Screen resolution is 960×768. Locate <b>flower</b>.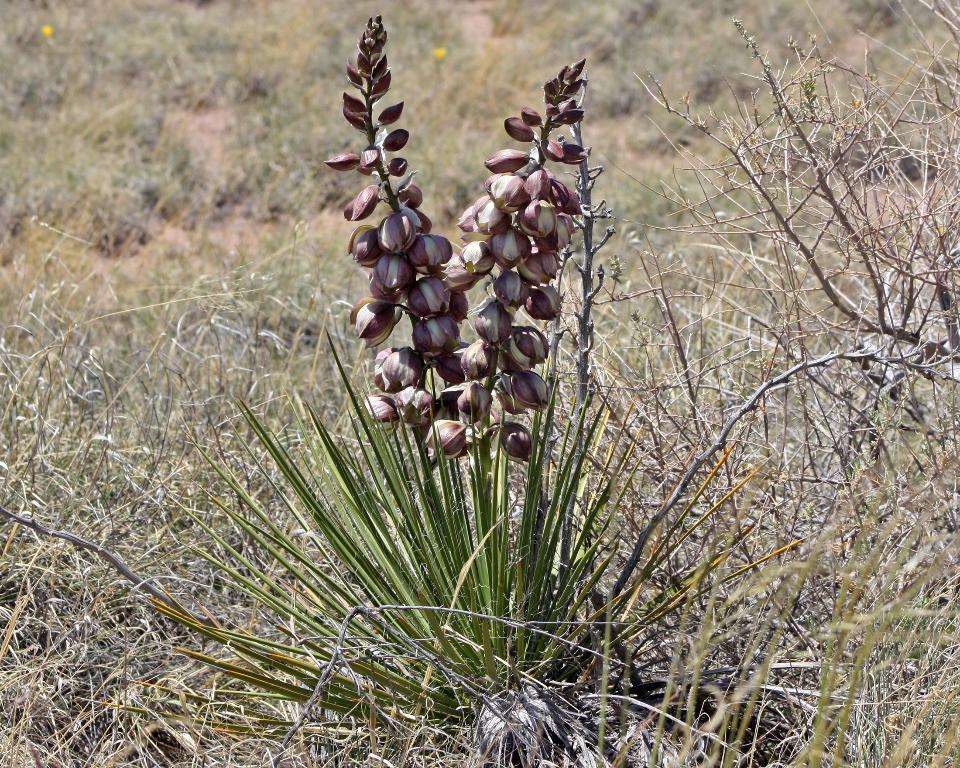
crop(311, 55, 598, 473).
